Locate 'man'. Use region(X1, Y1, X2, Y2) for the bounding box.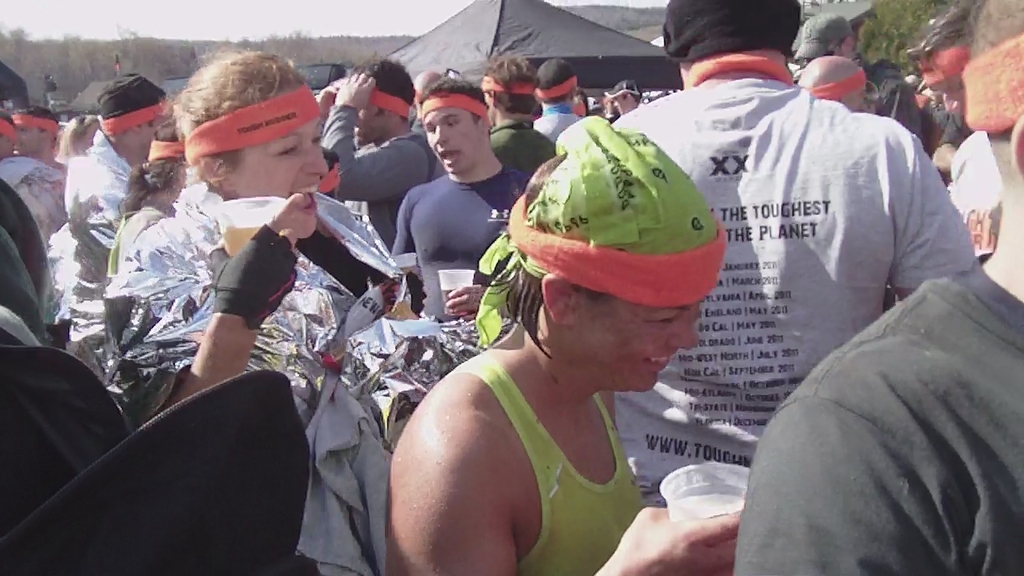
region(489, 50, 562, 181).
